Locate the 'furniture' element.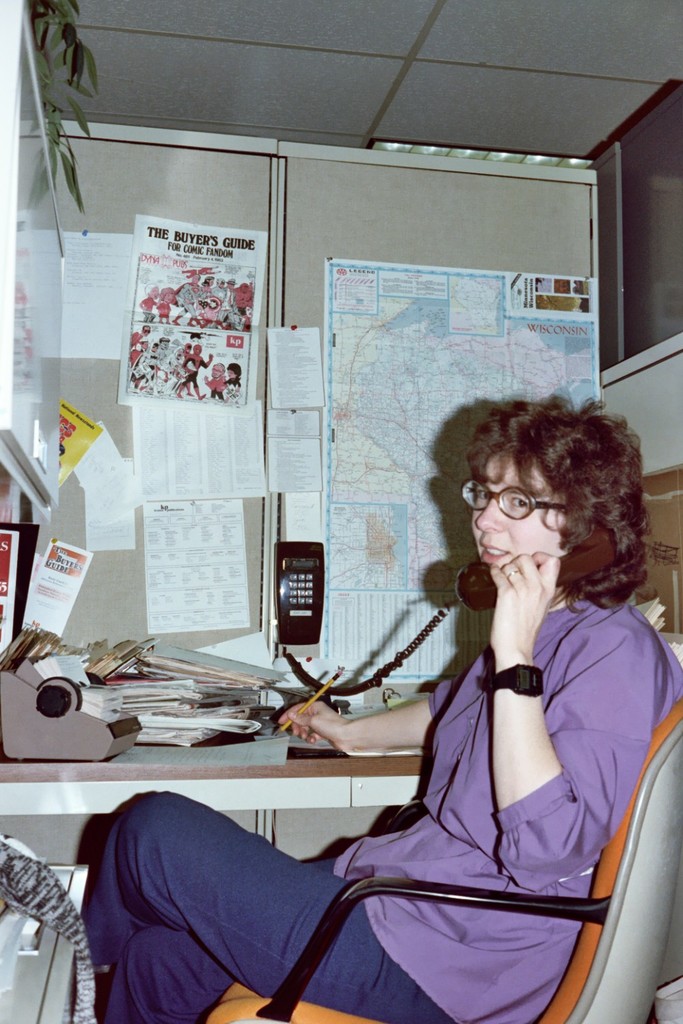
Element bbox: [left=206, top=696, right=682, bottom=1023].
